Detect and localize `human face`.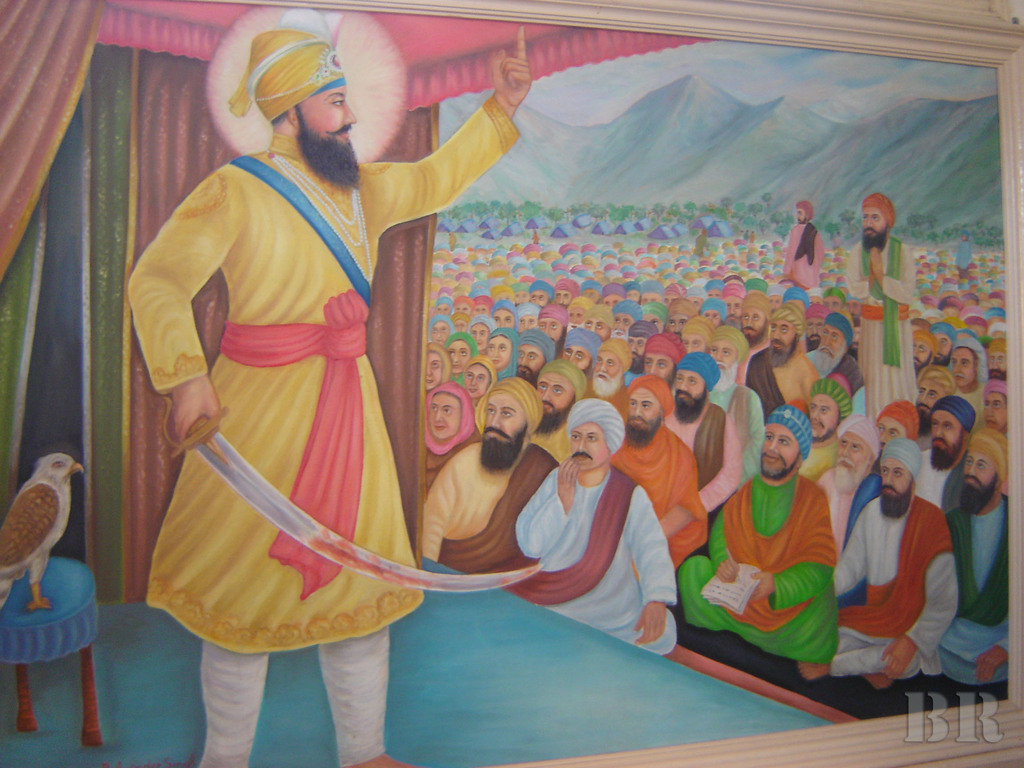
Localized at left=495, top=292, right=511, bottom=300.
